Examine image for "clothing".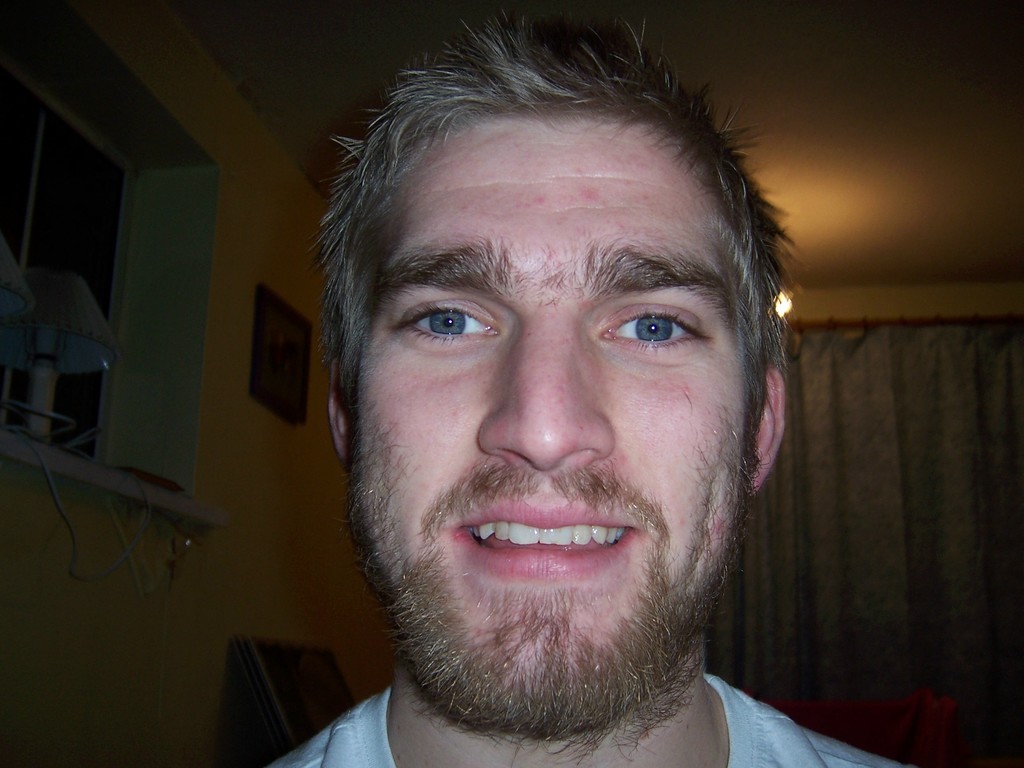
Examination result: region(265, 671, 907, 767).
